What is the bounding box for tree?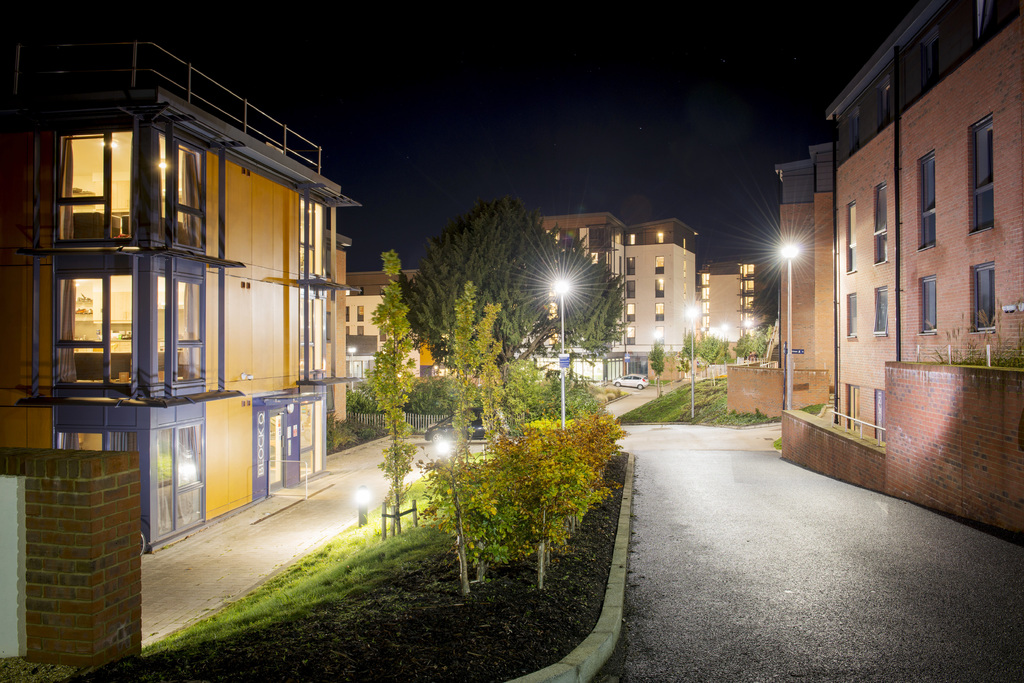
<box>364,241,421,542</box>.
